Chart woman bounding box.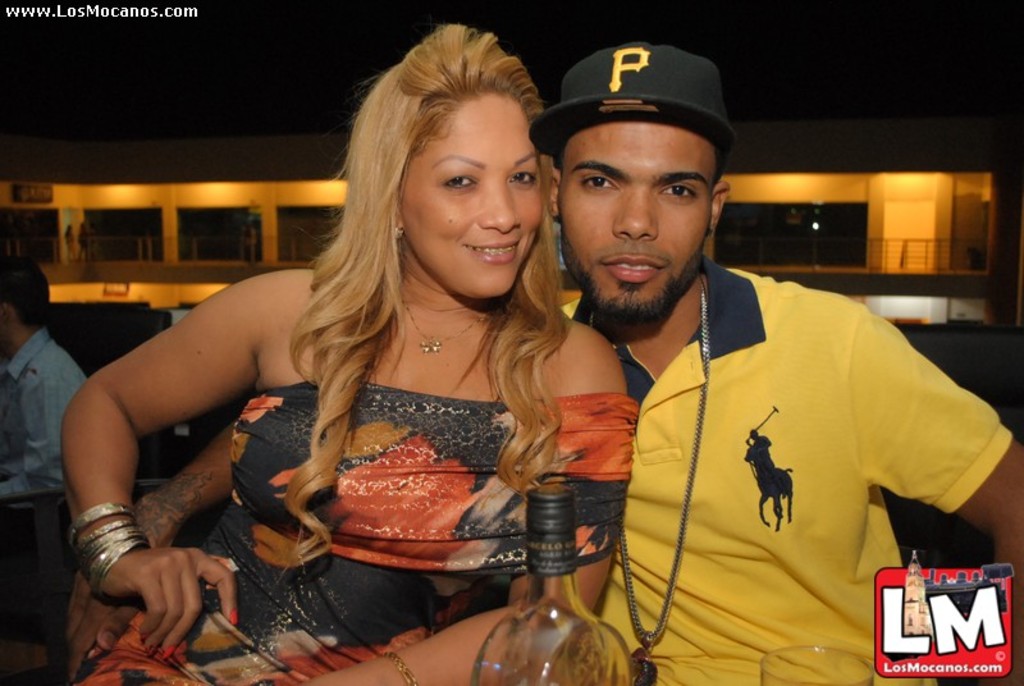
Charted: (28,18,635,685).
